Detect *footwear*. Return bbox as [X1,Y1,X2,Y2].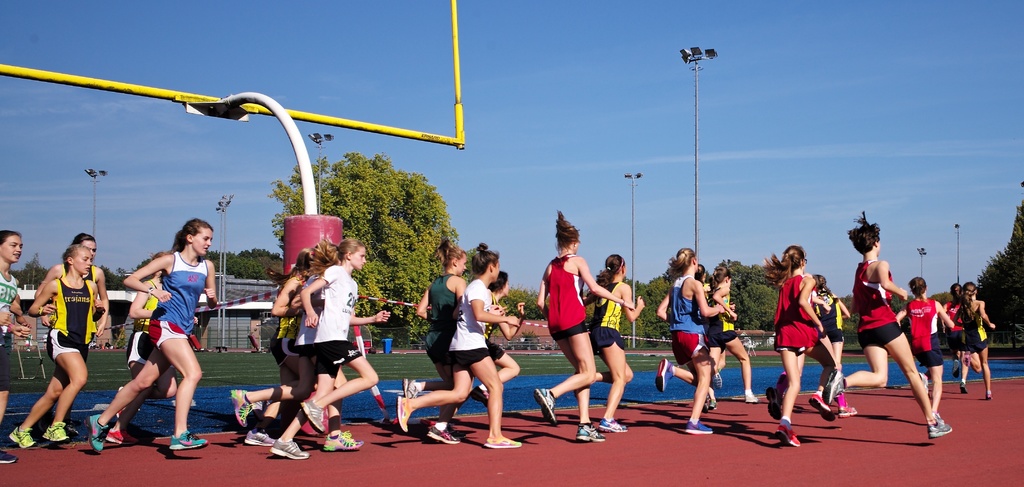
[296,399,327,430].
